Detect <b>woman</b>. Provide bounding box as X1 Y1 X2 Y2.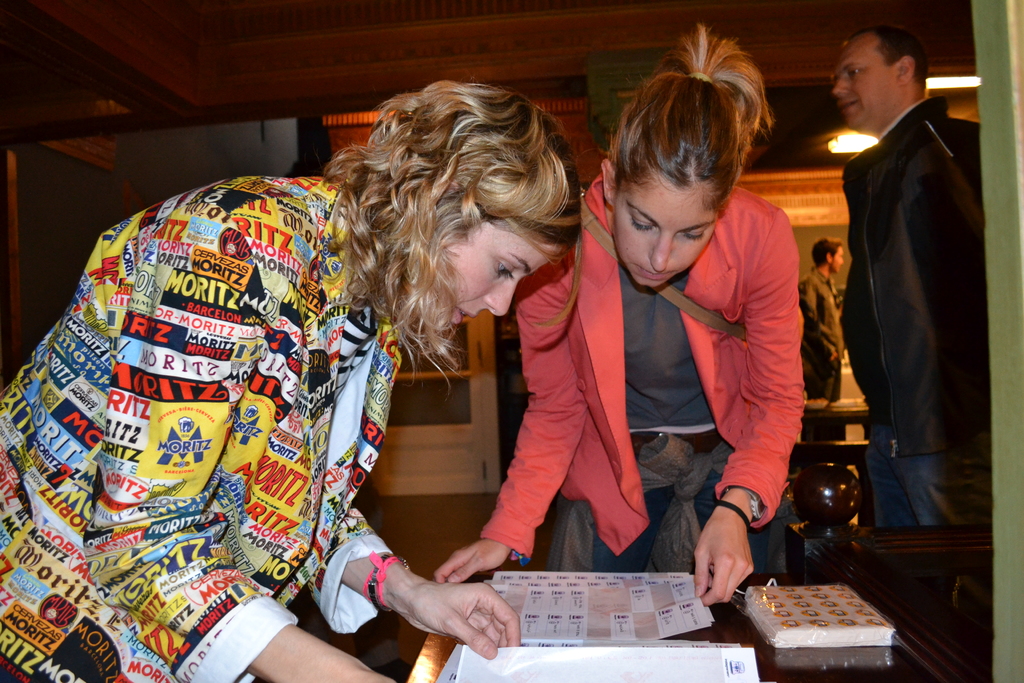
0 77 589 682.
